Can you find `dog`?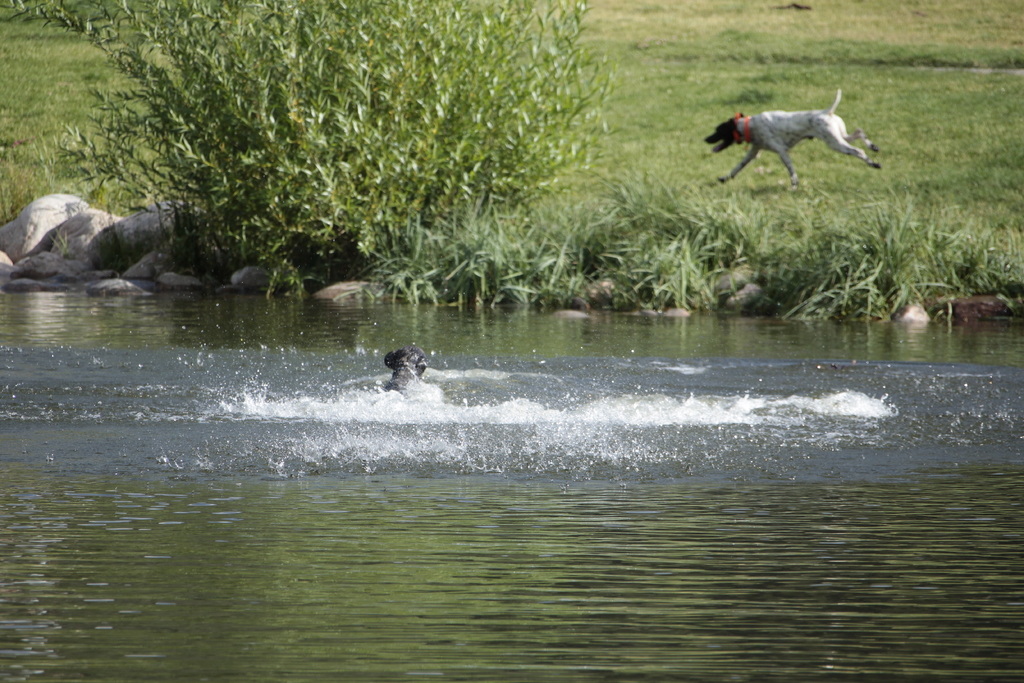
Yes, bounding box: (701, 85, 885, 184).
